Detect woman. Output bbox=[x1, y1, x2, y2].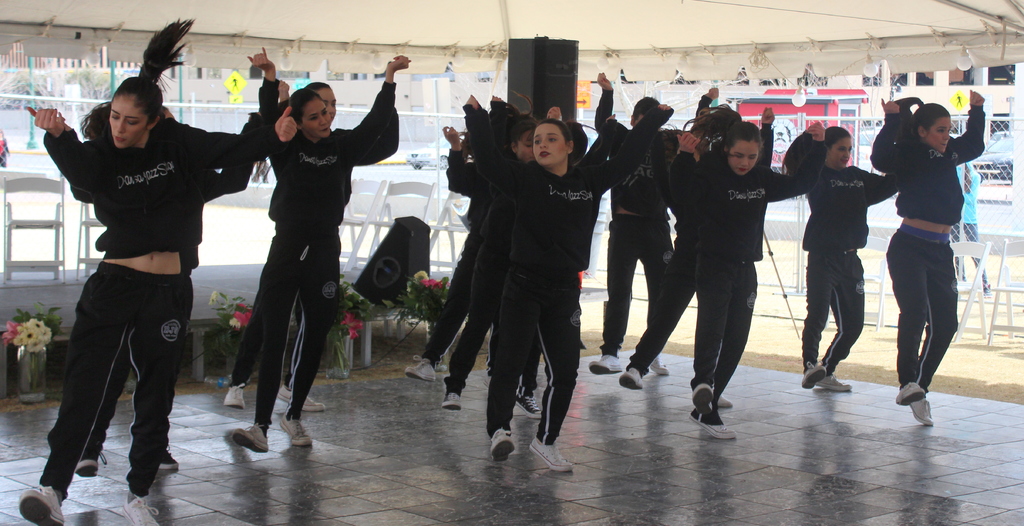
bbox=[12, 14, 297, 525].
